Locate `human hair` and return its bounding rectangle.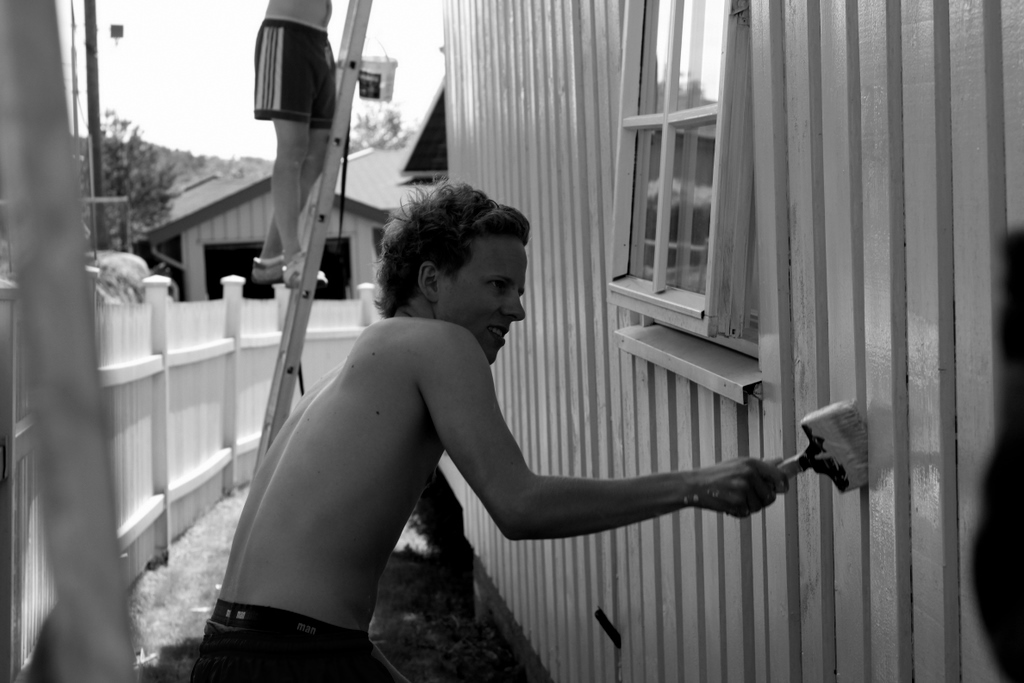
368 185 533 325.
